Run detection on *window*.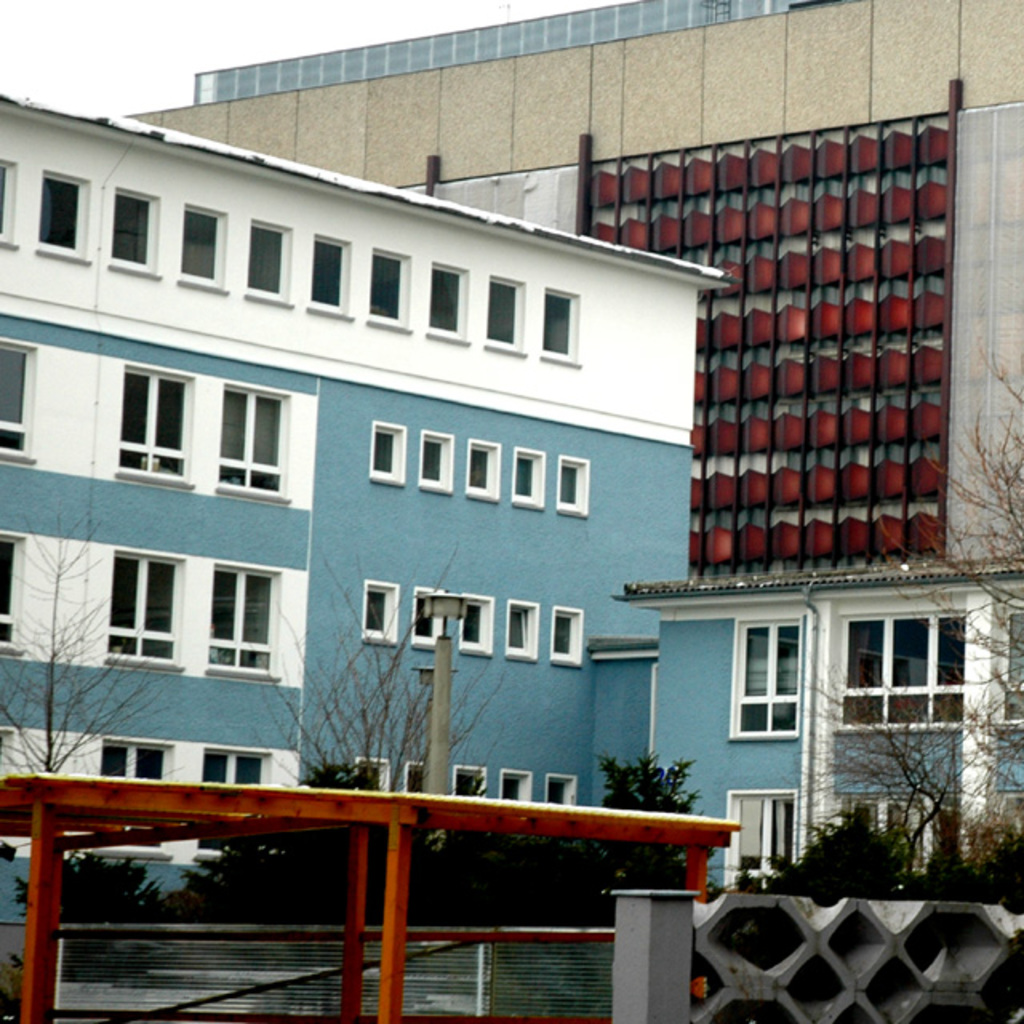
Result: [549,776,576,803].
